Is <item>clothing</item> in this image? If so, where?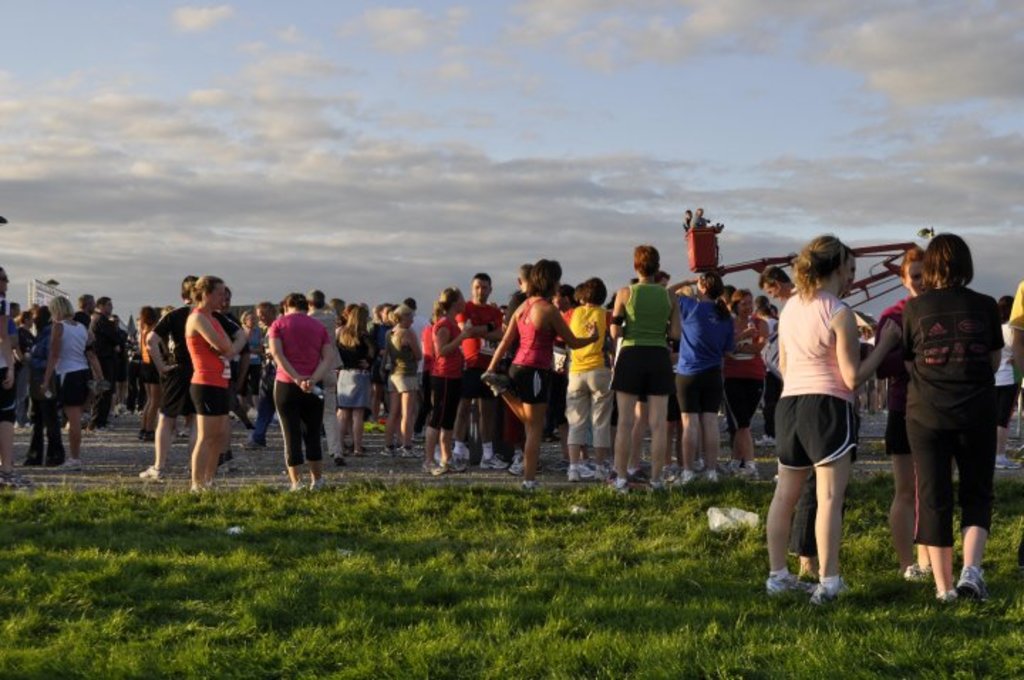
Yes, at bbox=(90, 310, 122, 377).
